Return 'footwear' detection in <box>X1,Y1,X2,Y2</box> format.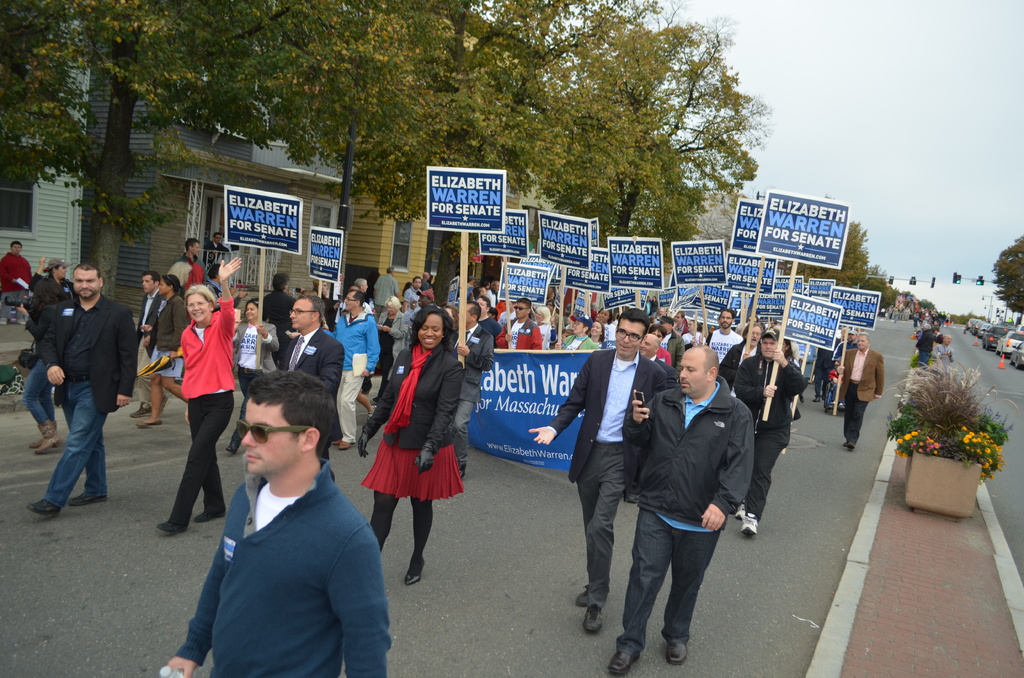
<box>342,439,348,449</box>.
